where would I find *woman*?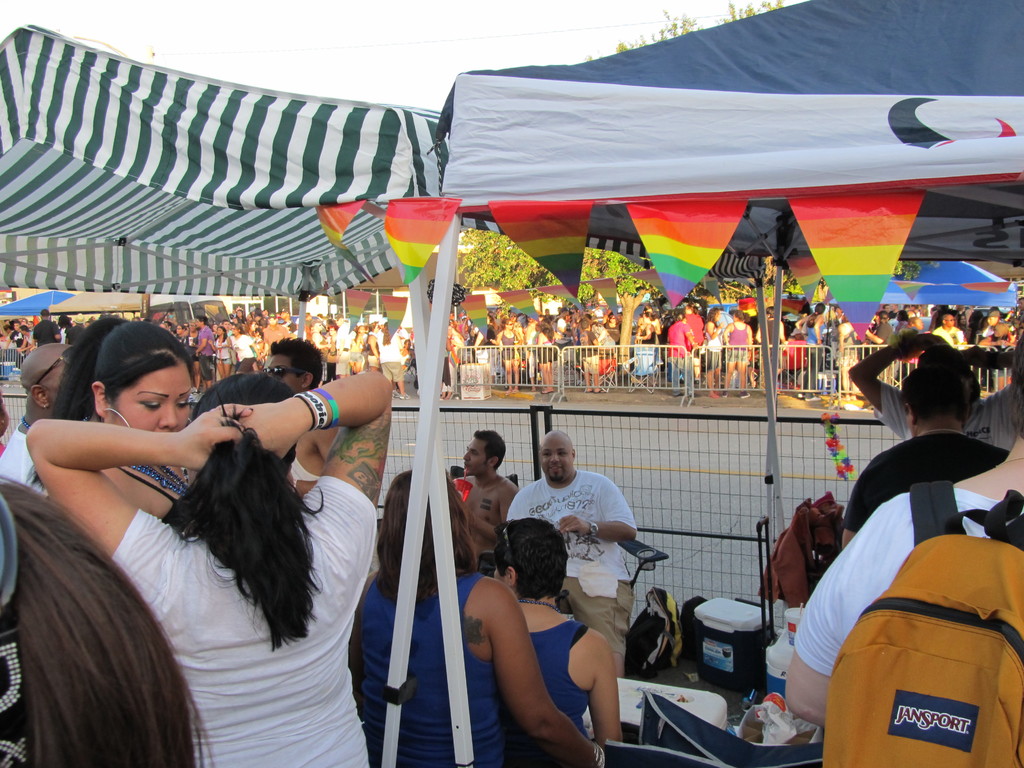
At pyautogui.locateOnScreen(682, 303, 707, 378).
